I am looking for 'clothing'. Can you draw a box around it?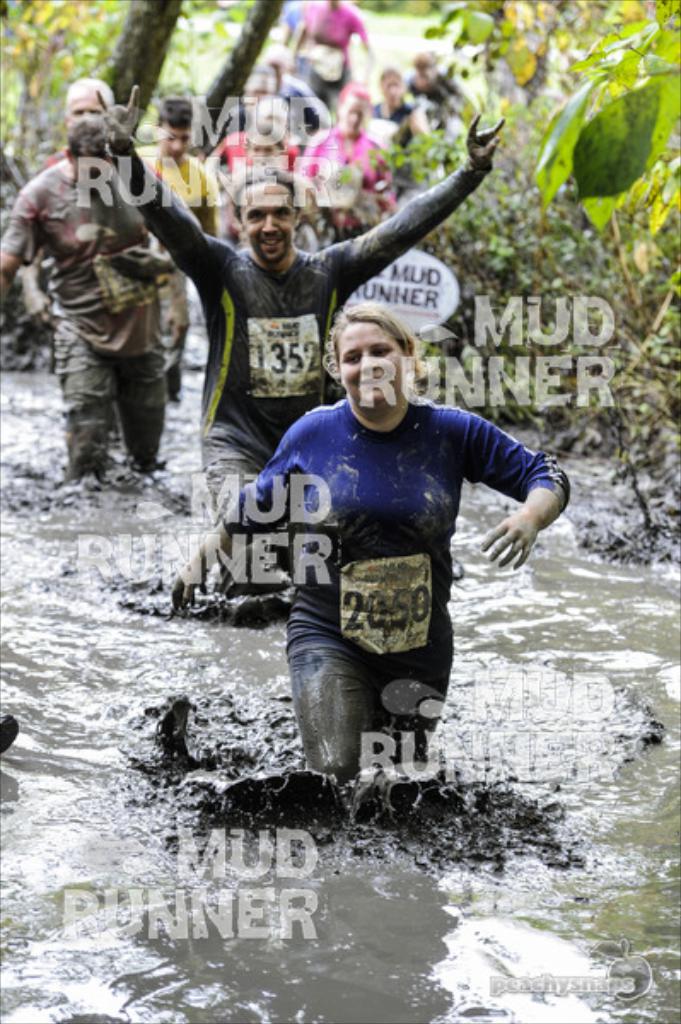
Sure, the bounding box is [0, 166, 166, 474].
